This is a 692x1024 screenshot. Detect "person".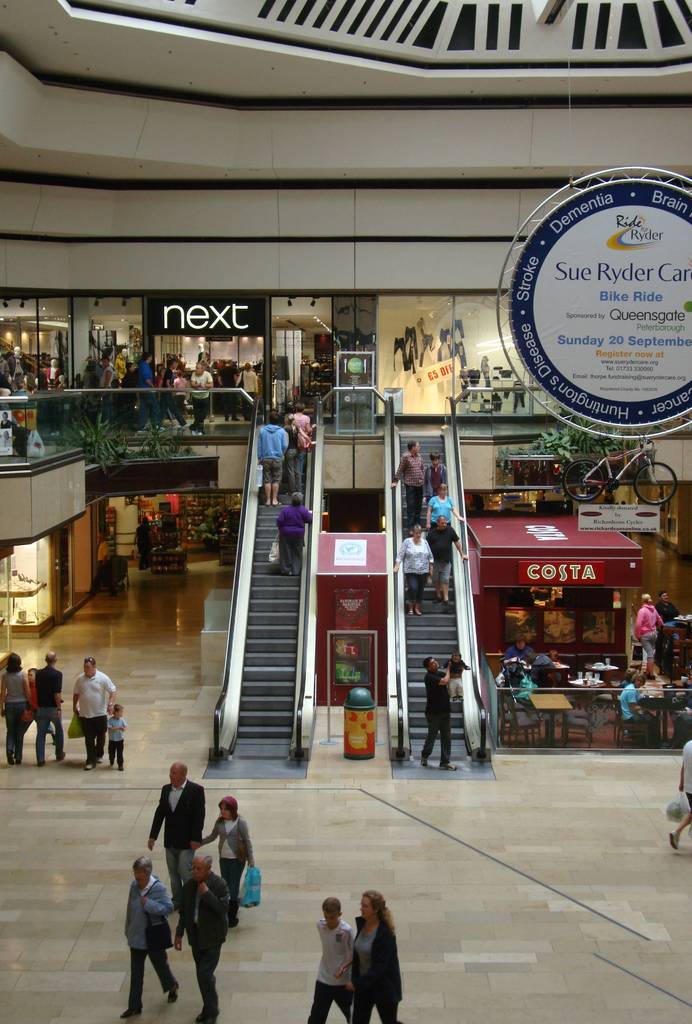
pyautogui.locateOnScreen(419, 450, 454, 508).
